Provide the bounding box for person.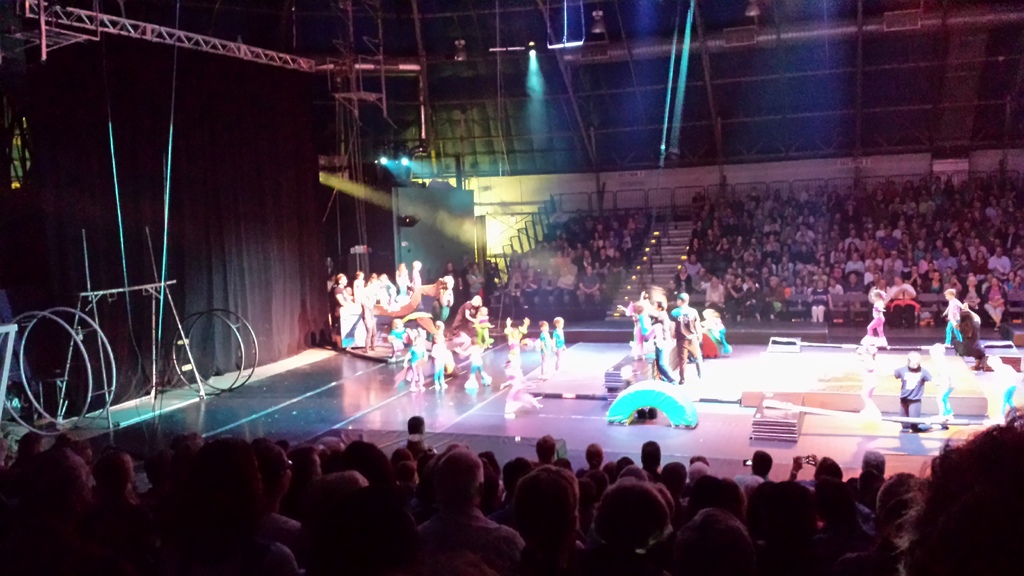
detection(502, 319, 526, 381).
